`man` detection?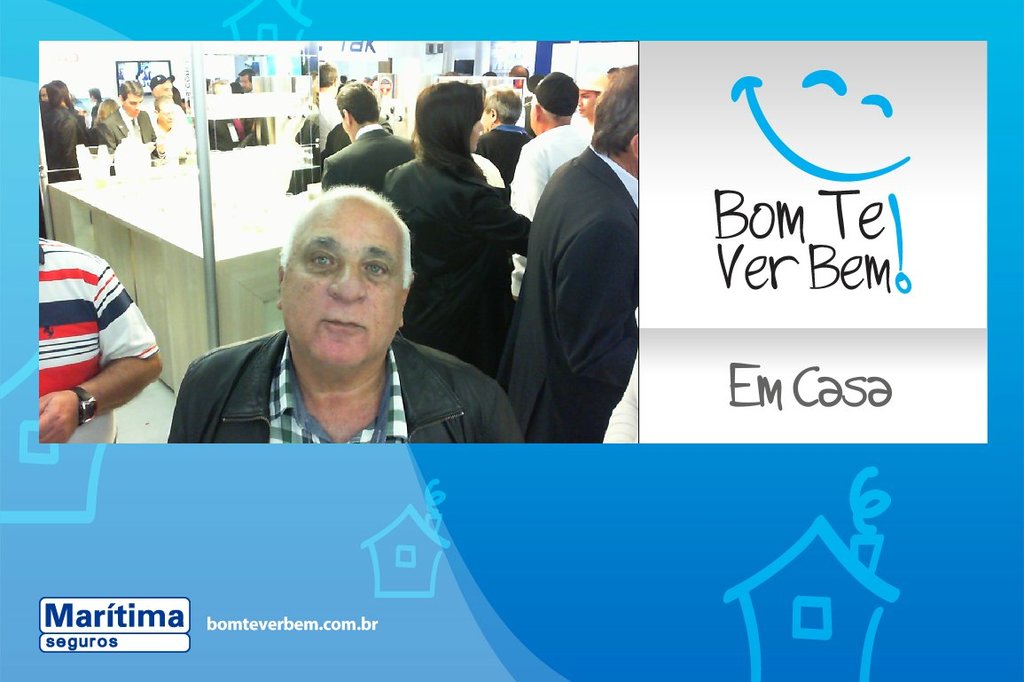
locate(161, 172, 520, 479)
